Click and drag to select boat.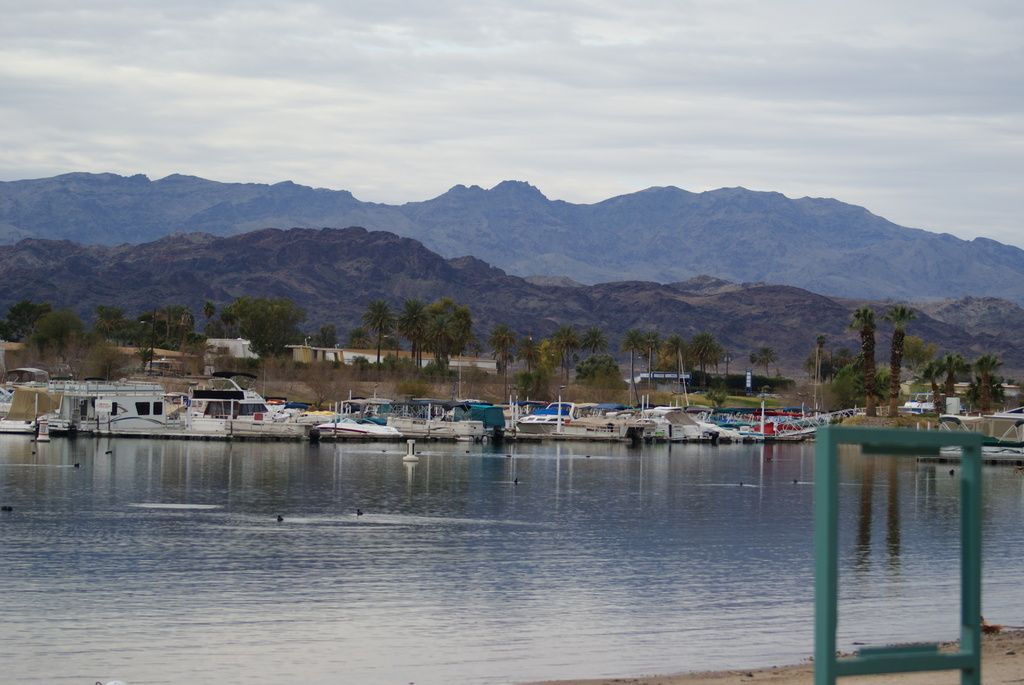
Selection: box=[635, 345, 735, 443].
